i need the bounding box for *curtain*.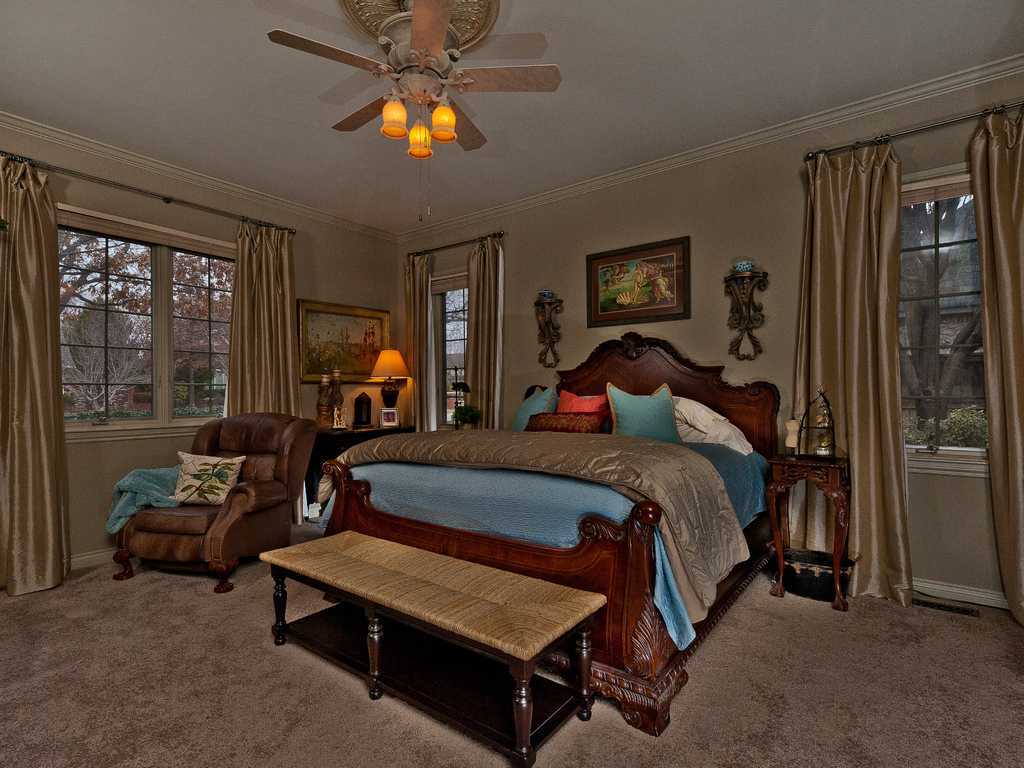
Here it is: crop(788, 142, 972, 616).
